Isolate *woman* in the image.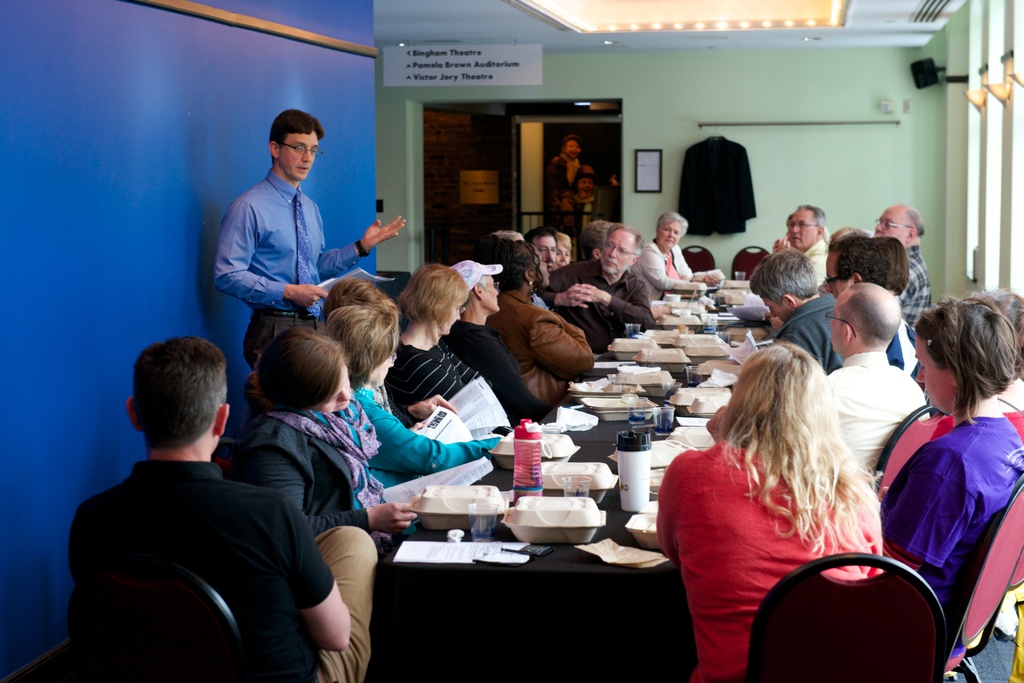
Isolated region: 283 281 505 482.
